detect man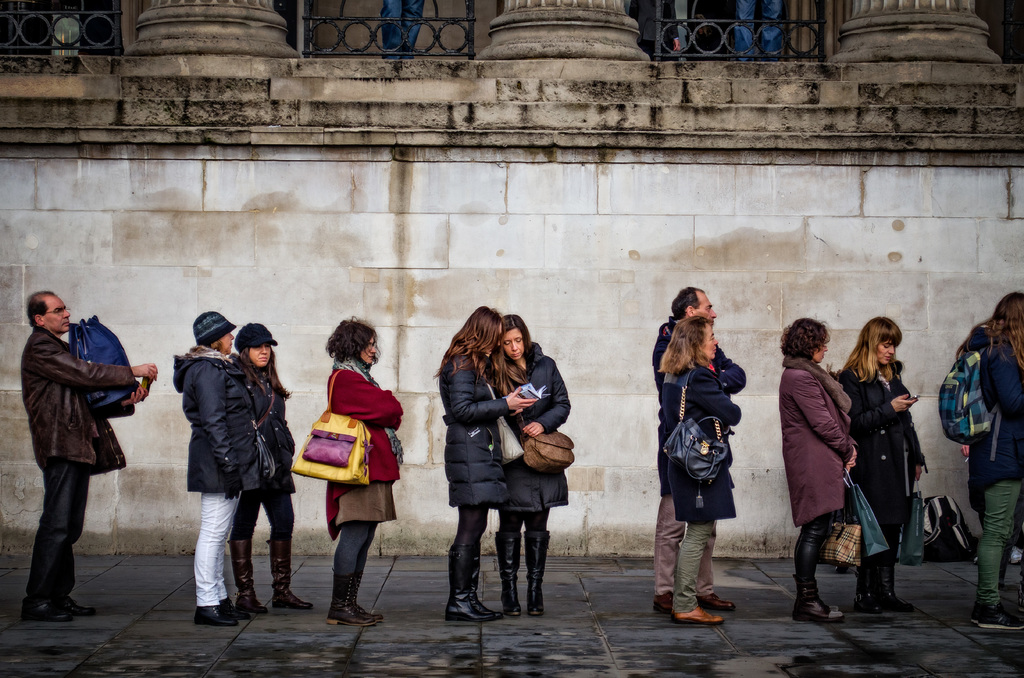
bbox=[12, 289, 141, 618]
